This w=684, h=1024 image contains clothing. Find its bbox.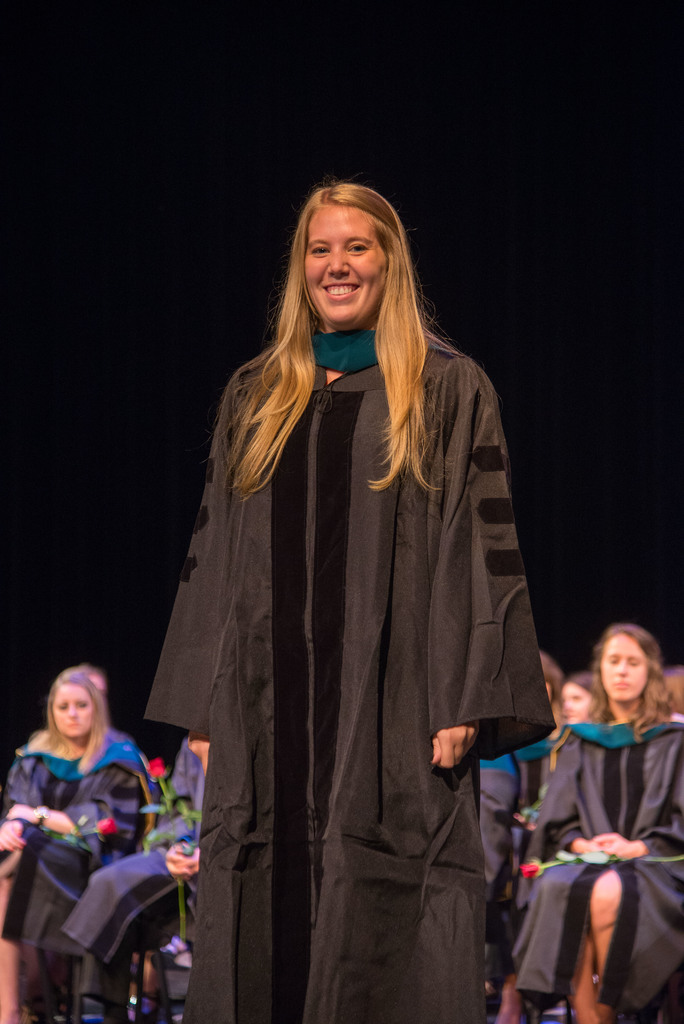
left=479, top=735, right=557, bottom=922.
